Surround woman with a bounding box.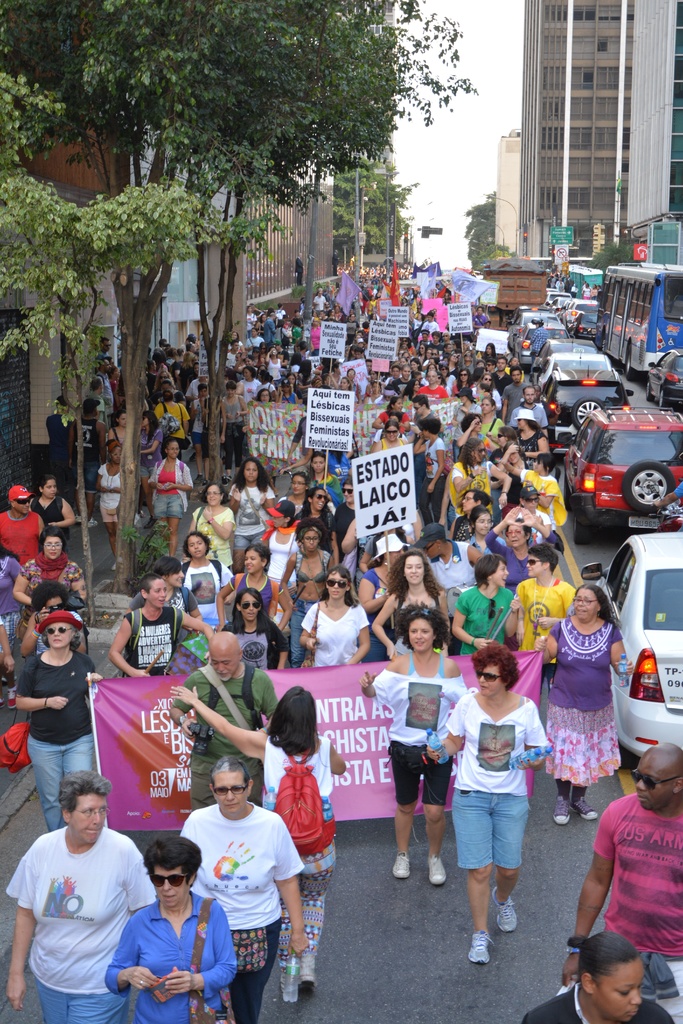
504/451/565/529.
